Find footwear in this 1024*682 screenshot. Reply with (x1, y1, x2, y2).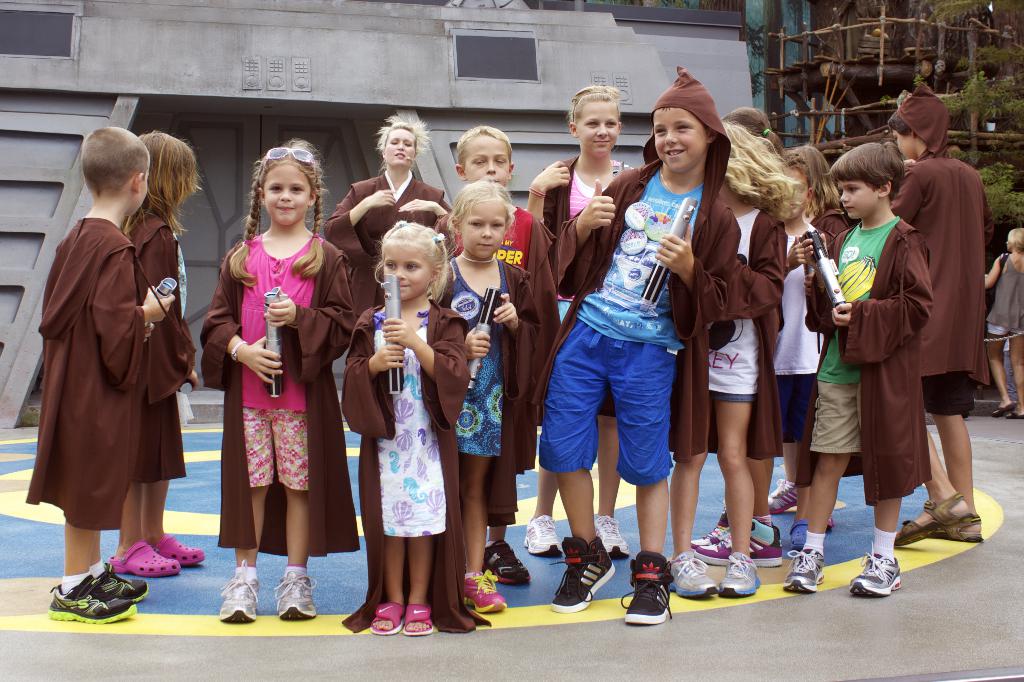
(366, 603, 401, 635).
